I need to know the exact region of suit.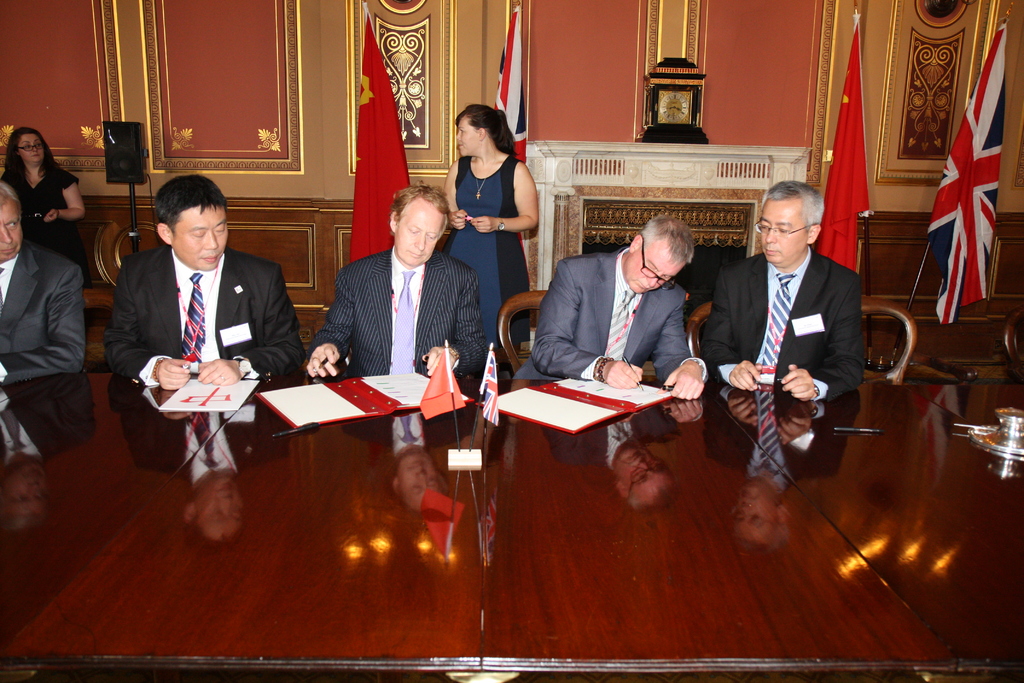
Region: <region>106, 247, 292, 387</region>.
